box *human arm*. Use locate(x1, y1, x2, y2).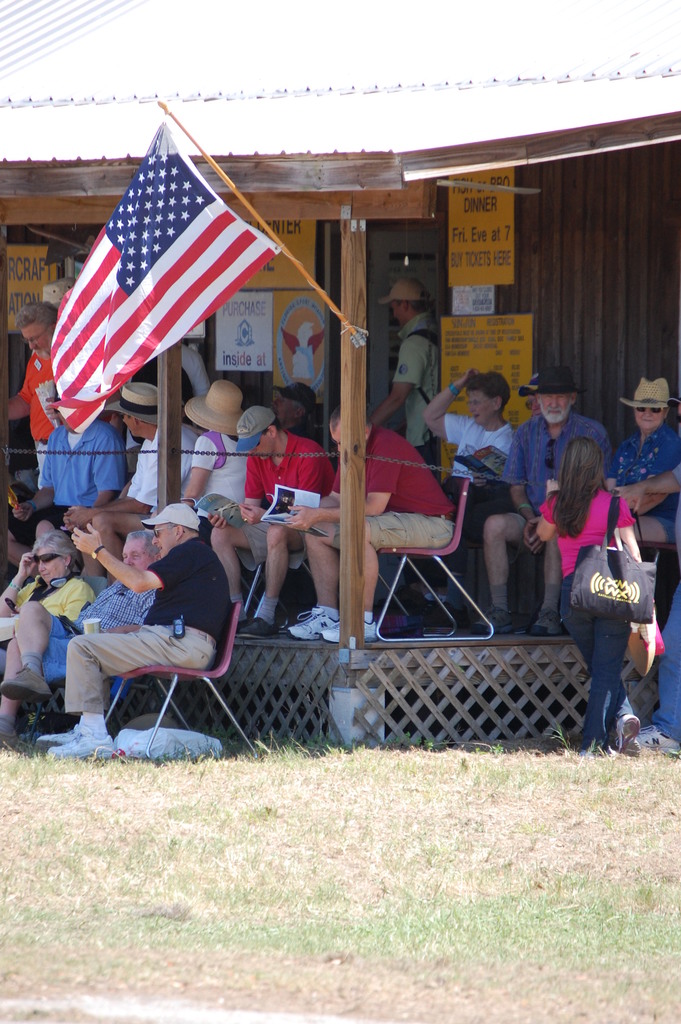
locate(69, 447, 155, 532).
